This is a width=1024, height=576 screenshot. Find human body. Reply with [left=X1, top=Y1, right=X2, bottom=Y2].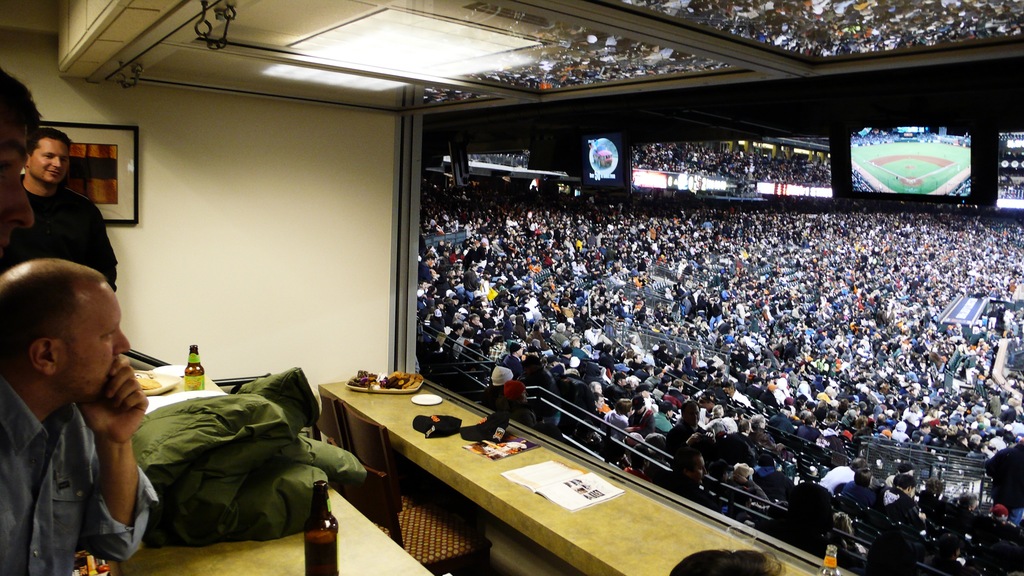
[left=640, top=228, right=670, bottom=239].
